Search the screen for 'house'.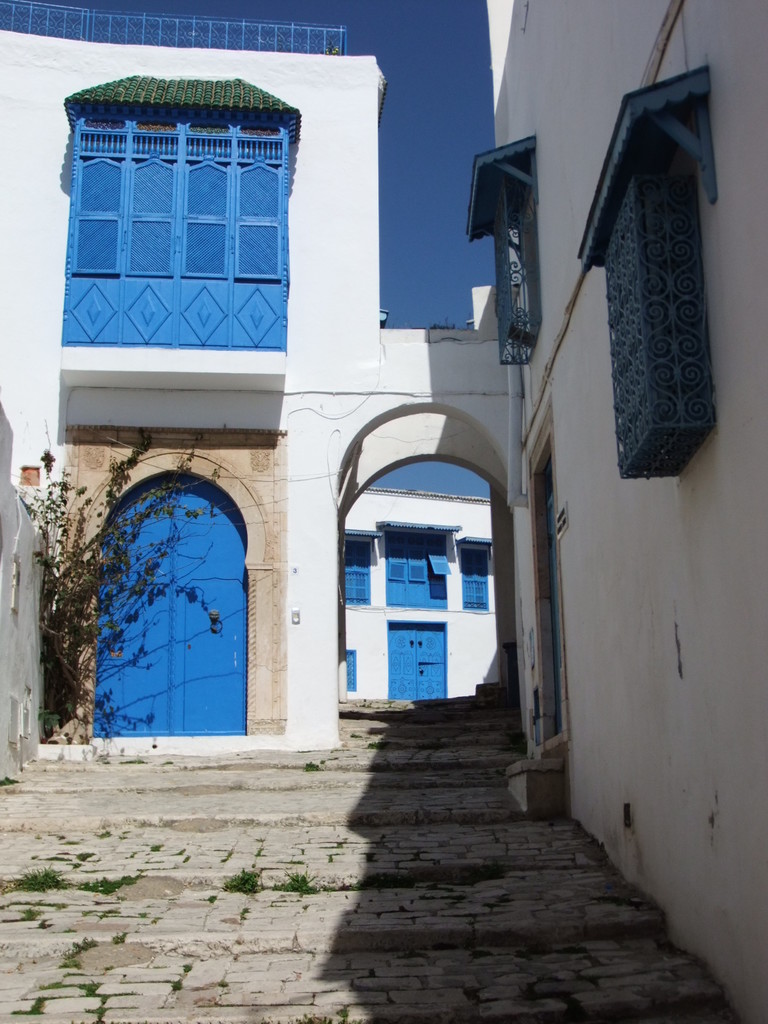
Found at <box>462,0,767,1023</box>.
